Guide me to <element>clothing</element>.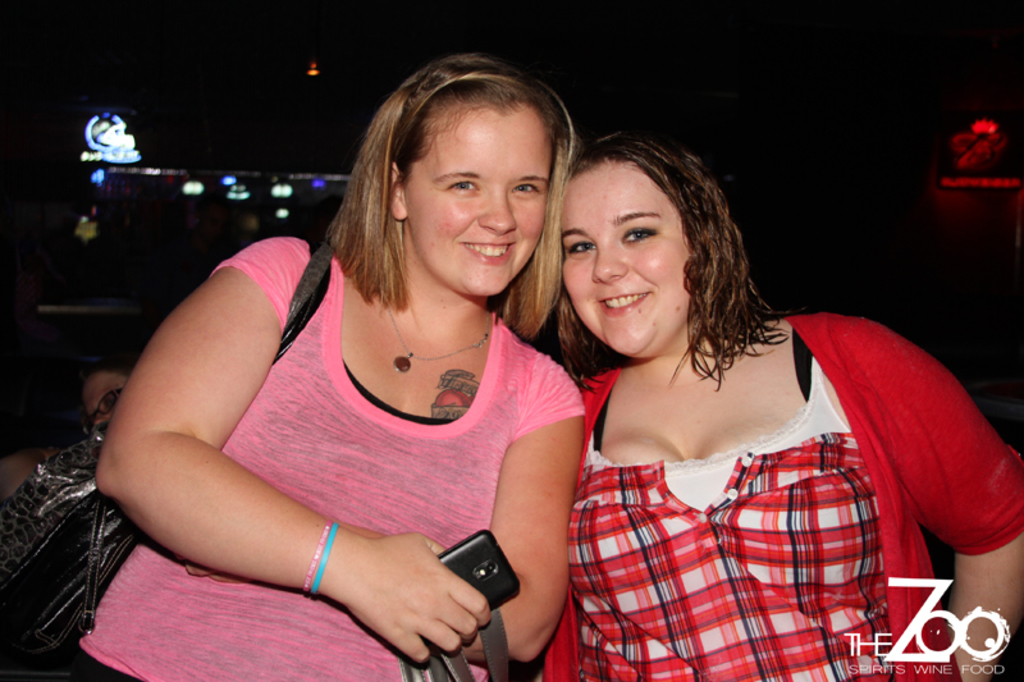
Guidance: l=529, t=313, r=973, b=662.
